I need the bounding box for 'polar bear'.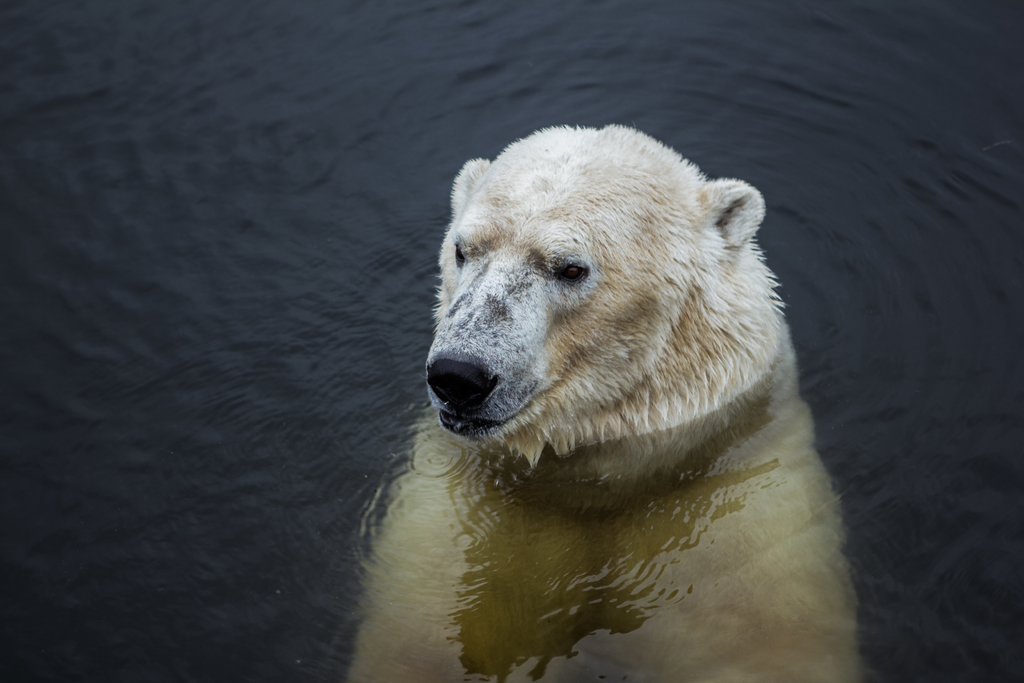
Here it is: 345, 121, 865, 682.
